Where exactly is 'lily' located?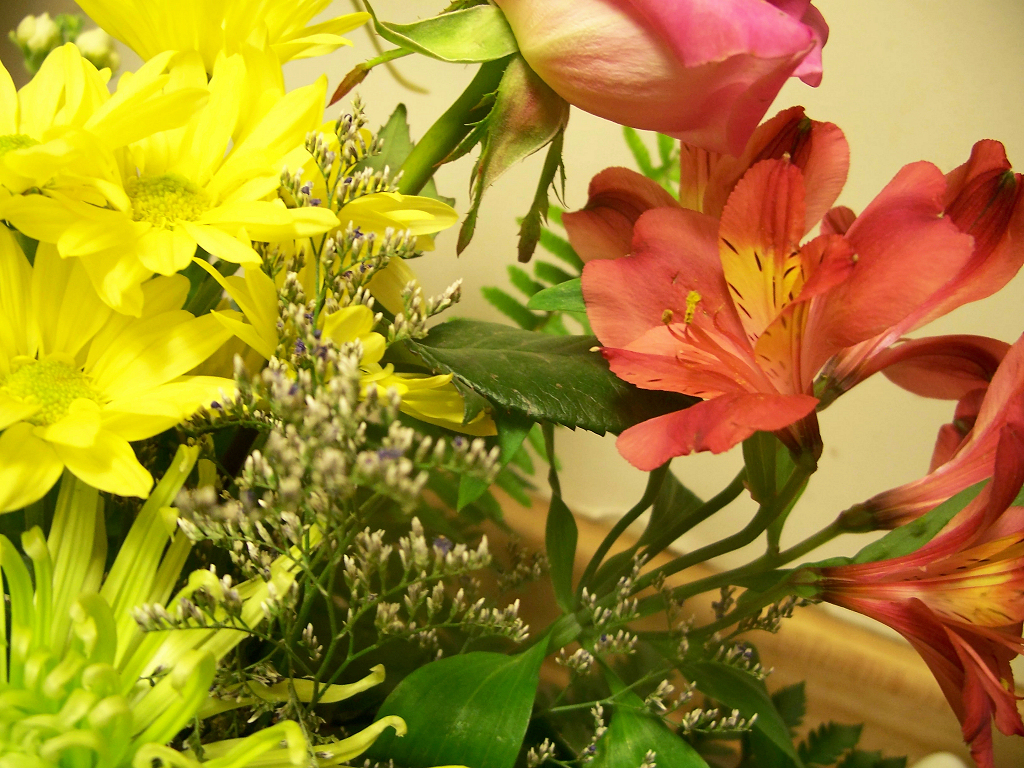
Its bounding box is locate(811, 389, 1023, 767).
